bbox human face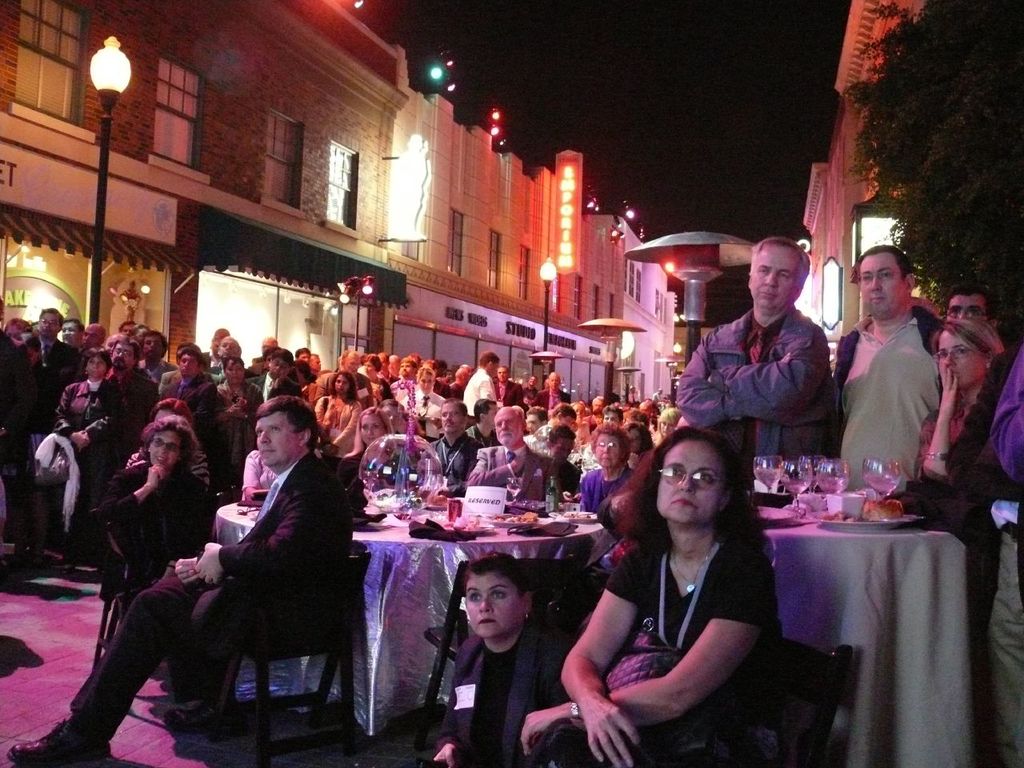
[x1=86, y1=353, x2=106, y2=378]
